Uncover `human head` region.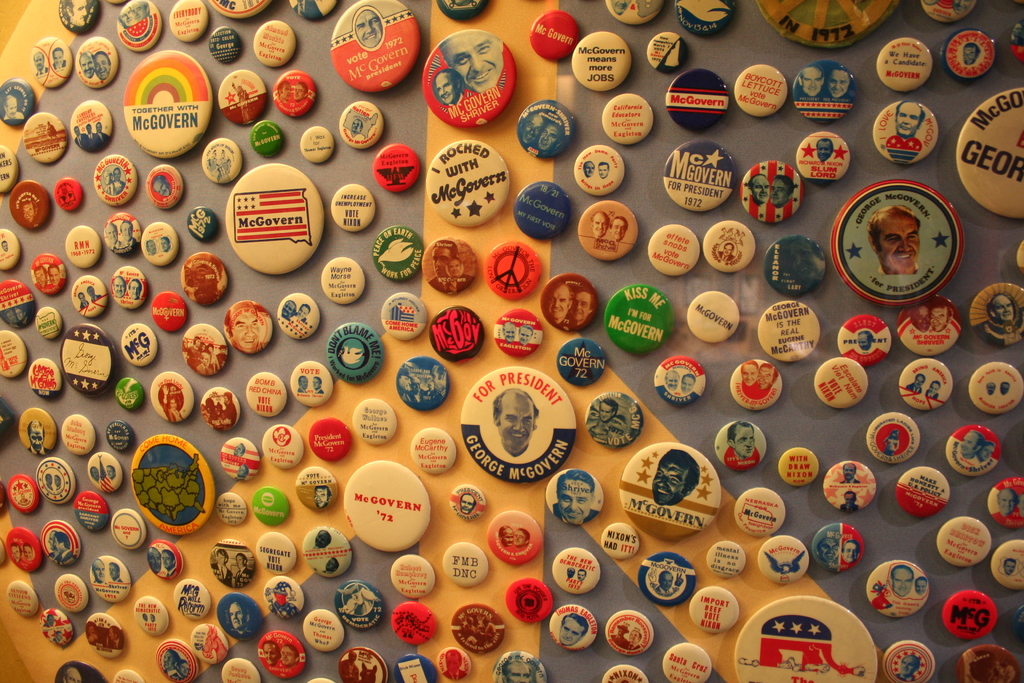
Uncovered: 33,265,44,286.
